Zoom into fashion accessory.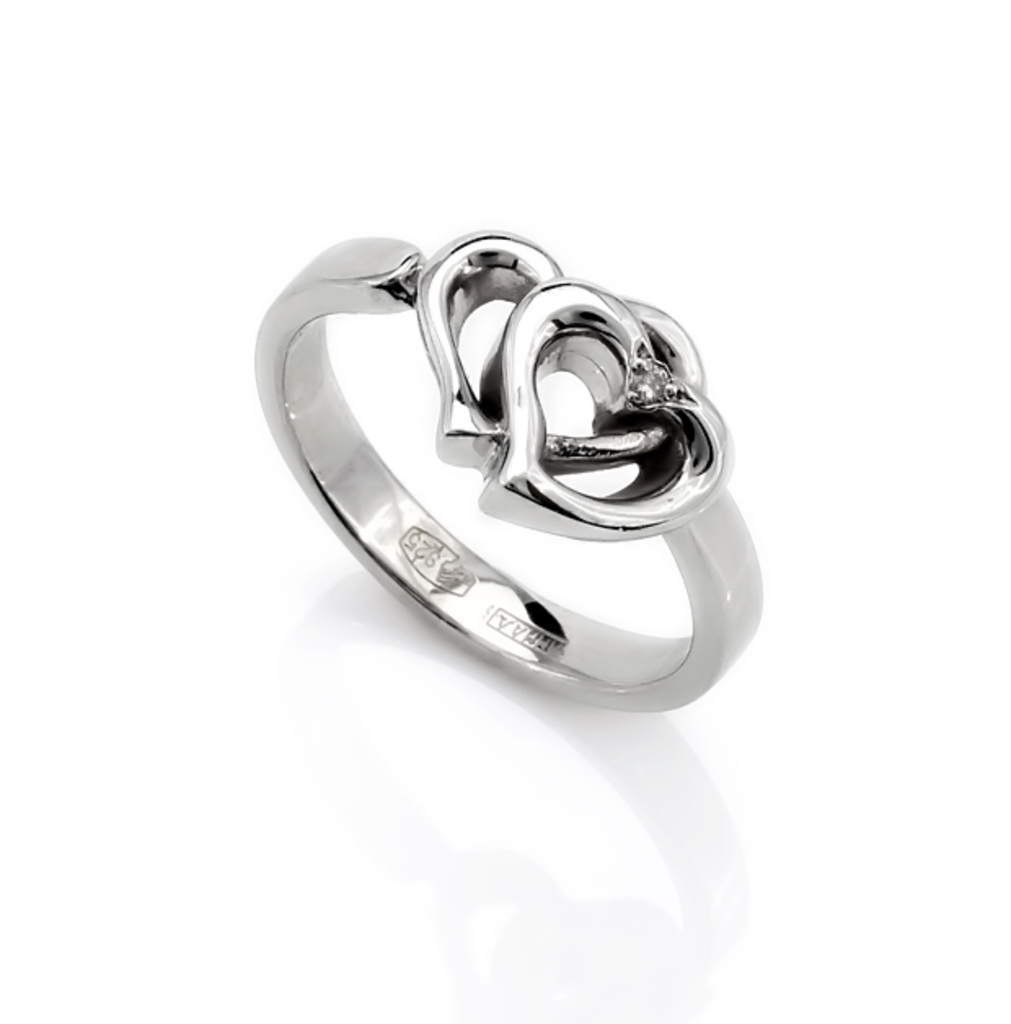
Zoom target: <bbox>249, 223, 765, 711</bbox>.
